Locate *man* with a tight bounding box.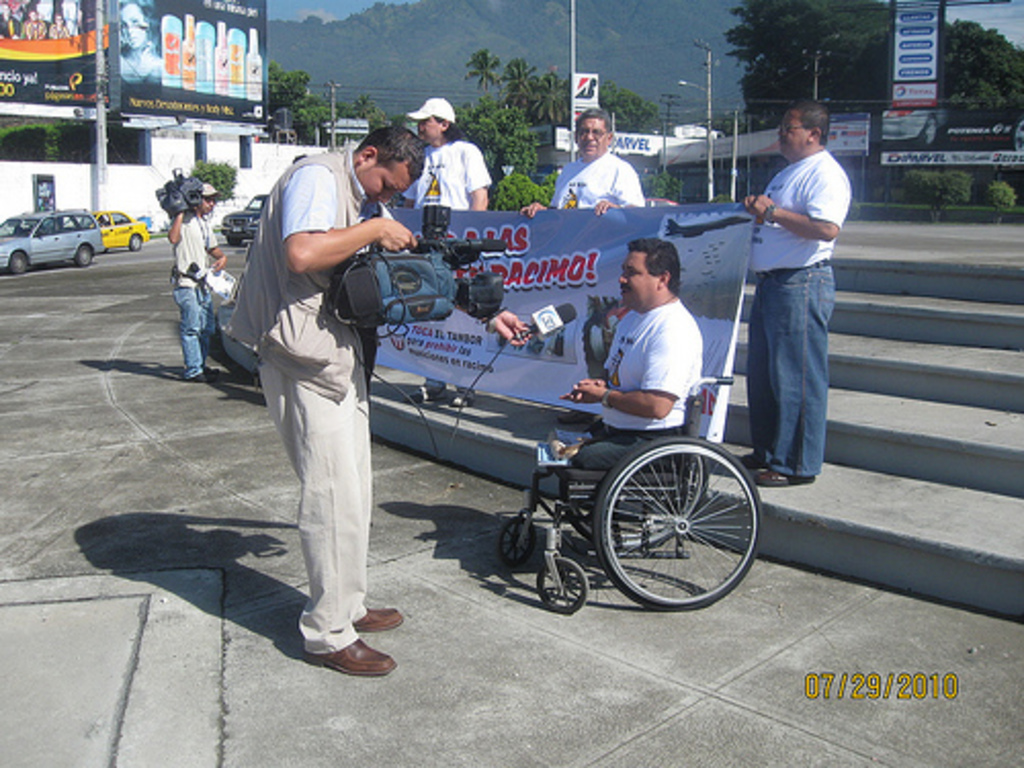
168/180/227/377.
